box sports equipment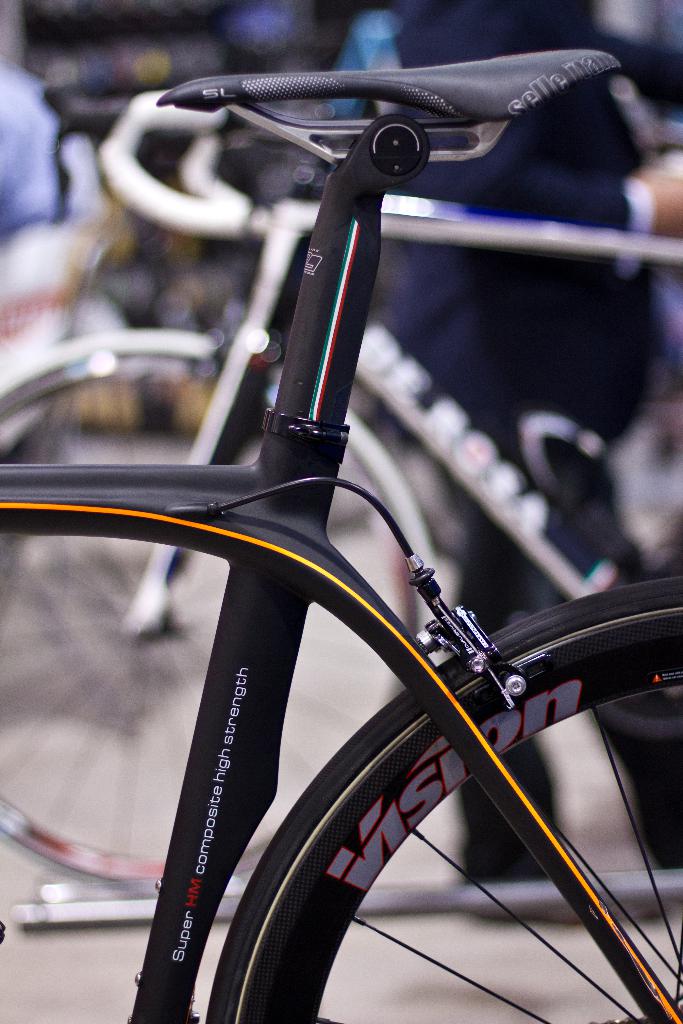
Rect(1, 46, 677, 1018)
